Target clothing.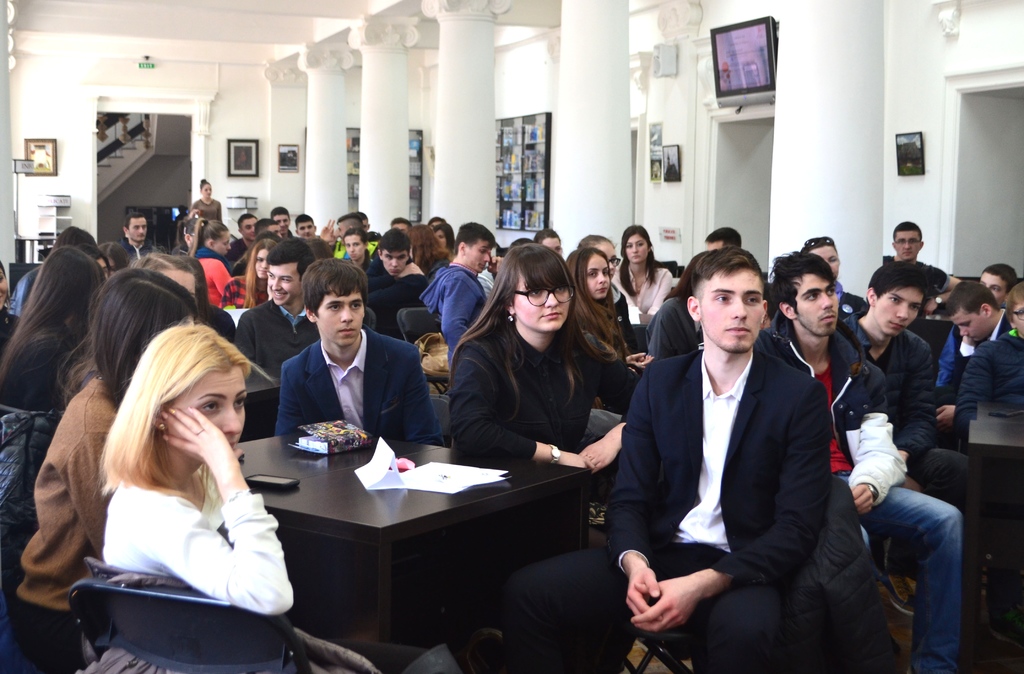
Target region: rect(336, 232, 378, 263).
